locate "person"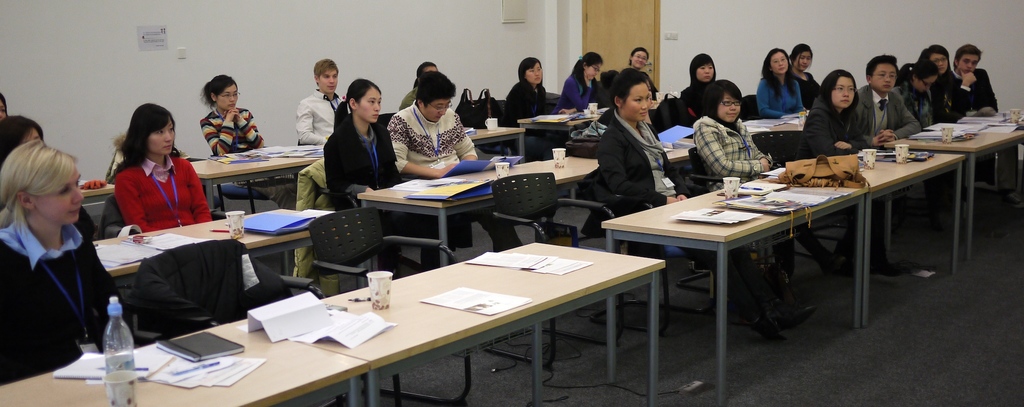
l=0, t=113, r=40, b=168
